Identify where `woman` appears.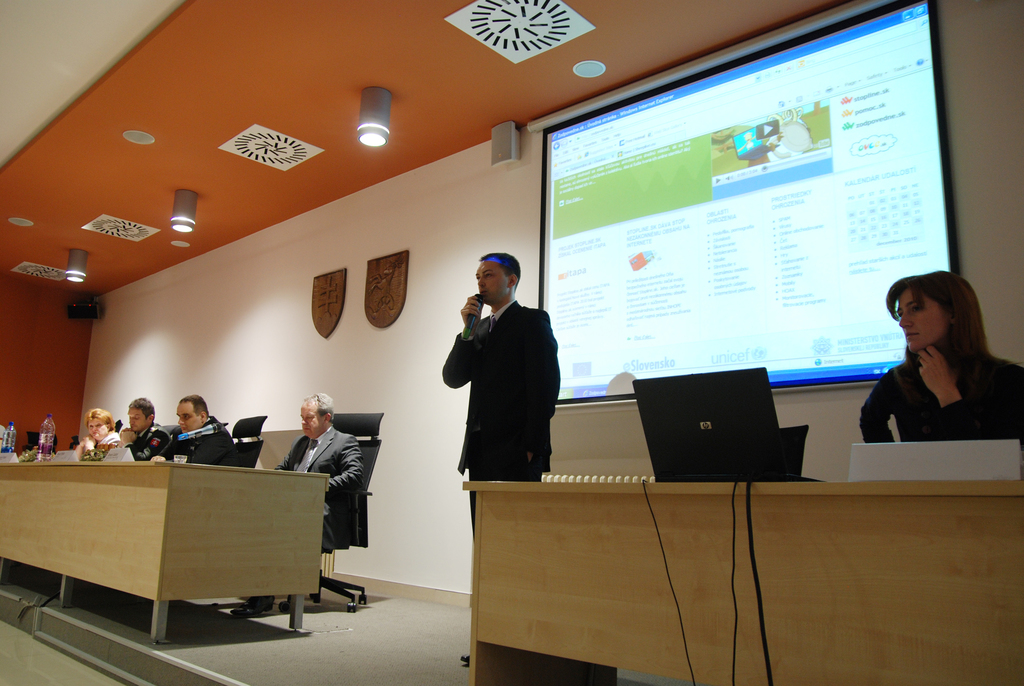
Appears at left=856, top=264, right=1011, bottom=462.
